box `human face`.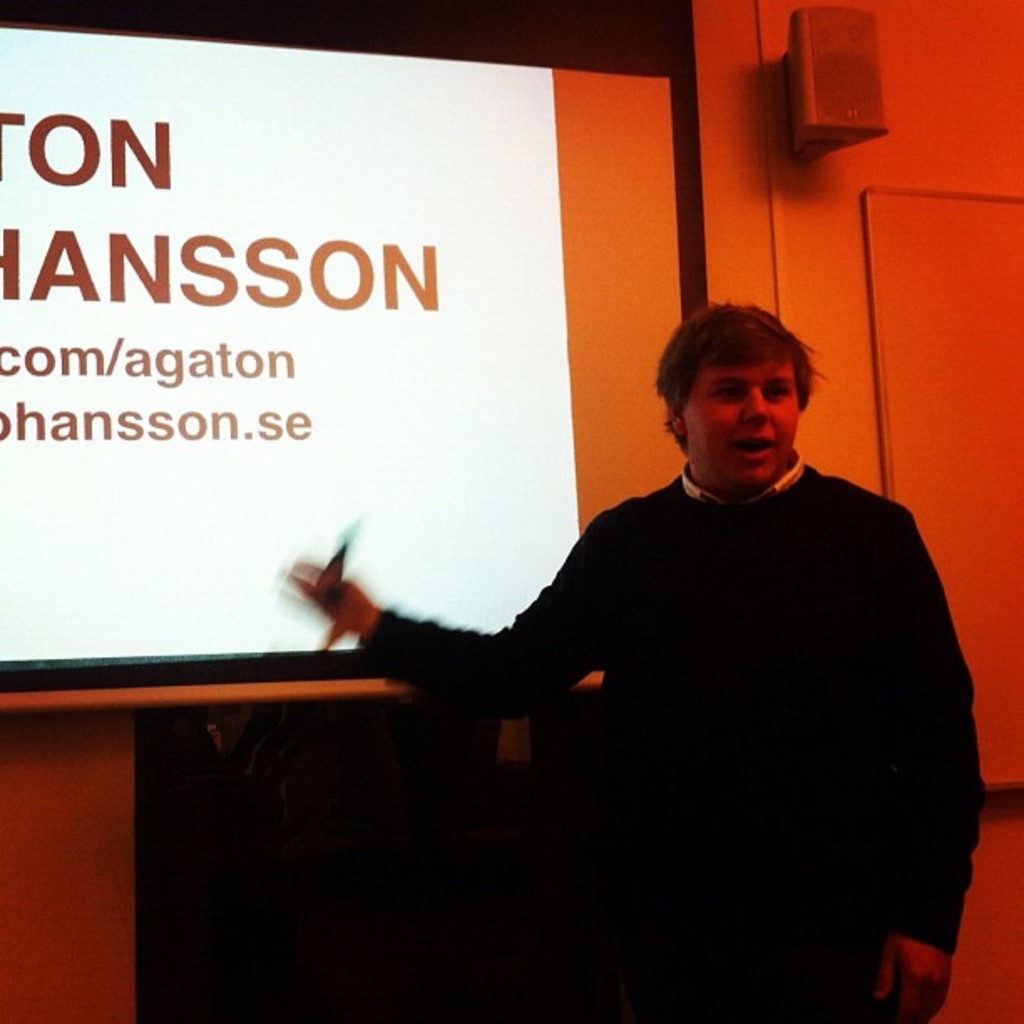
(674, 331, 810, 485).
